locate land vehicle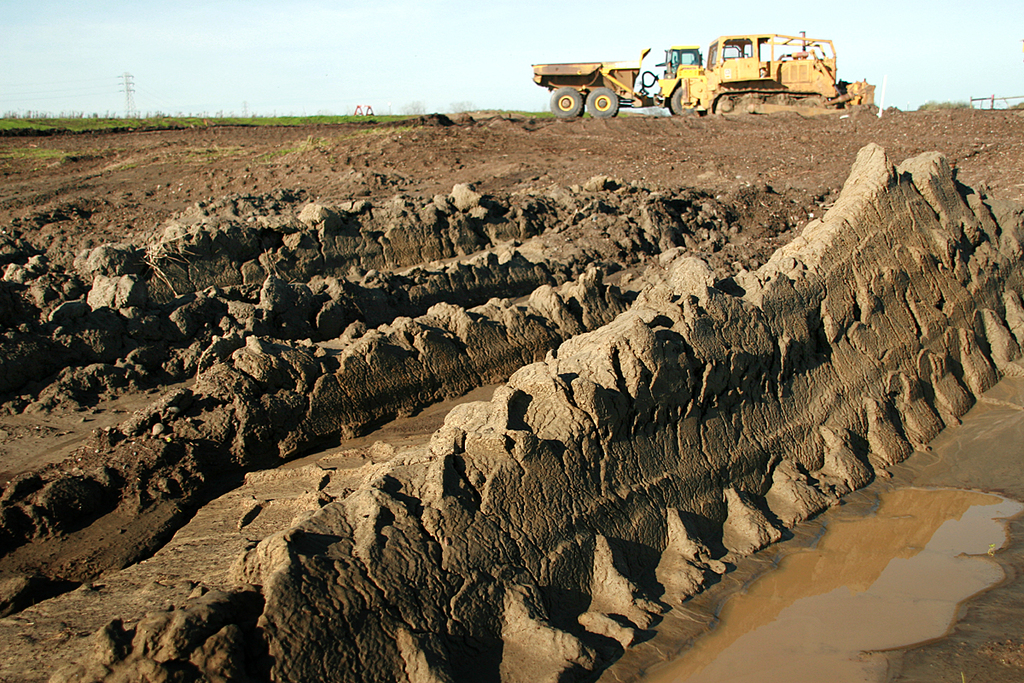
crop(672, 30, 876, 115)
